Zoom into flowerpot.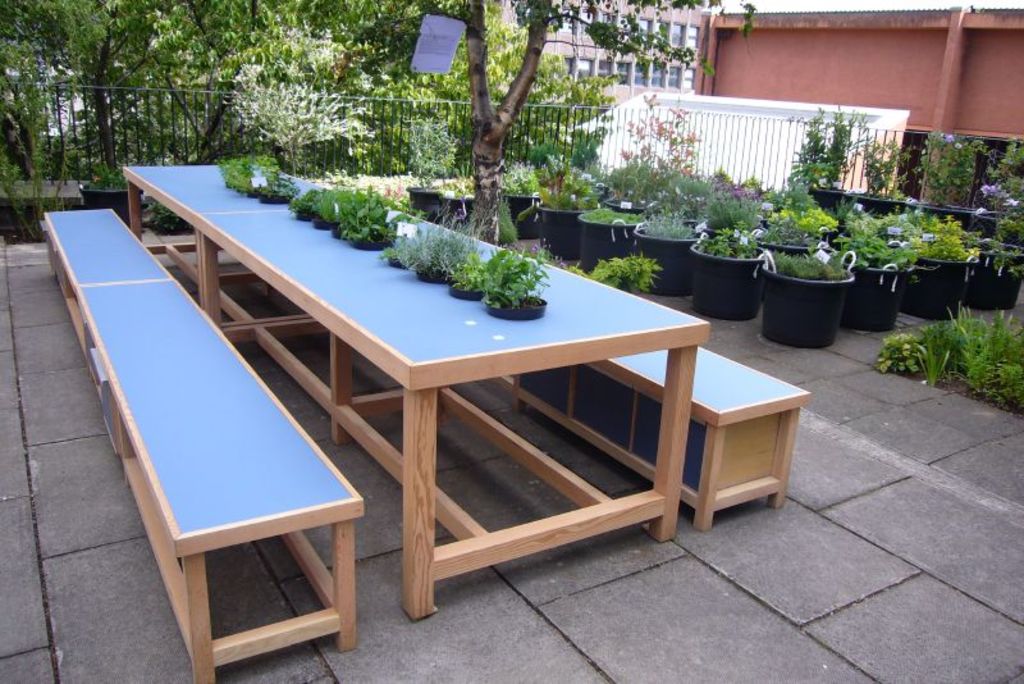
Zoom target: <bbox>411, 264, 448, 284</bbox>.
